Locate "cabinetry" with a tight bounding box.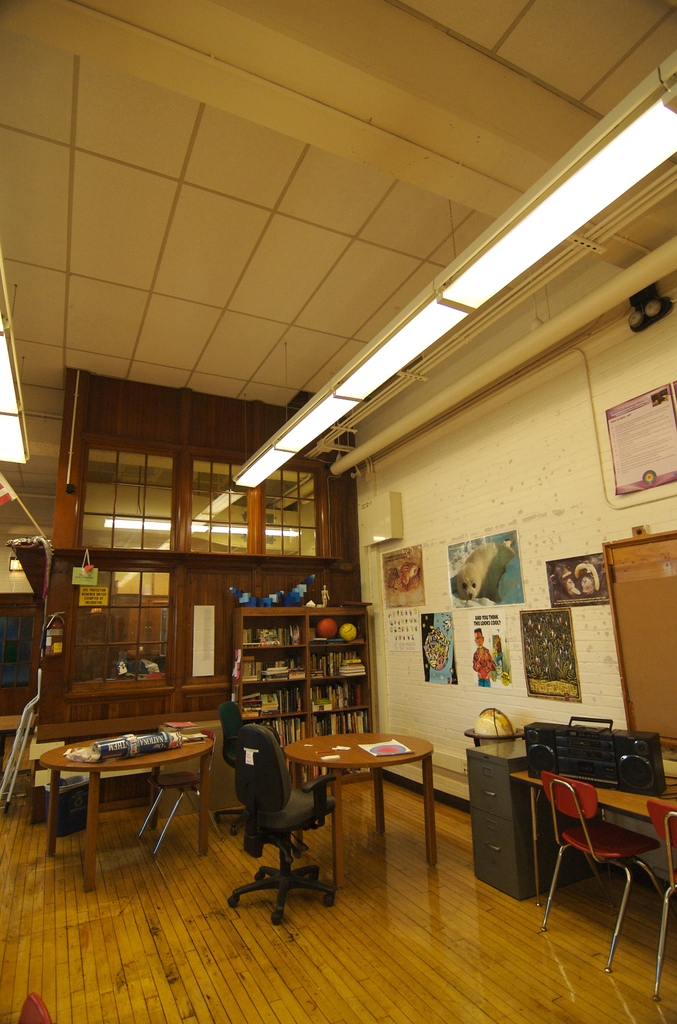
detection(468, 732, 639, 900).
